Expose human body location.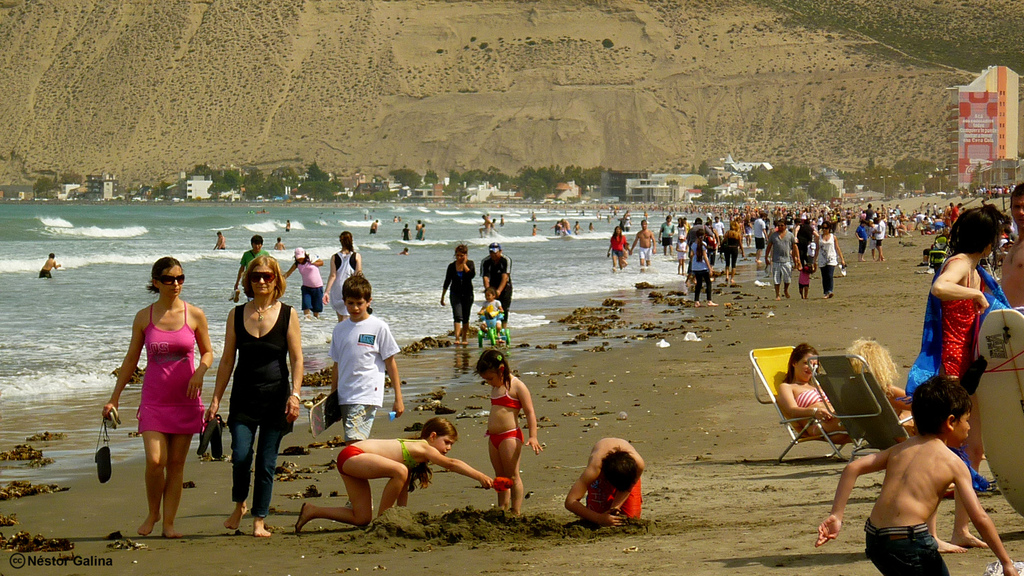
Exposed at pyautogui.locateOnScreen(200, 250, 302, 541).
